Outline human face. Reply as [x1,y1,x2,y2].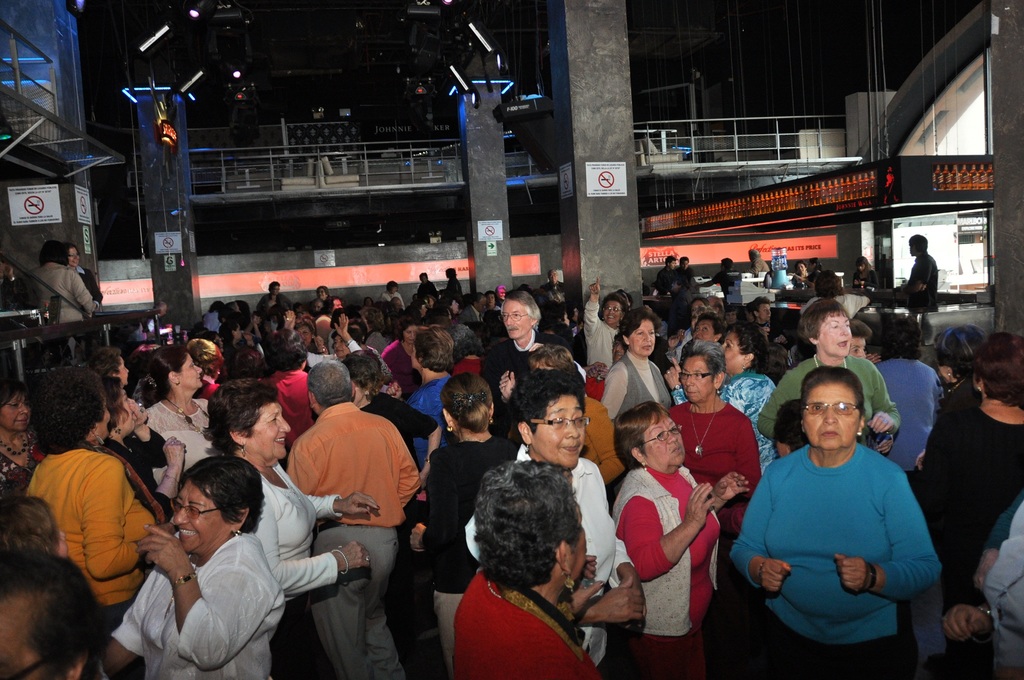
[117,359,129,385].
